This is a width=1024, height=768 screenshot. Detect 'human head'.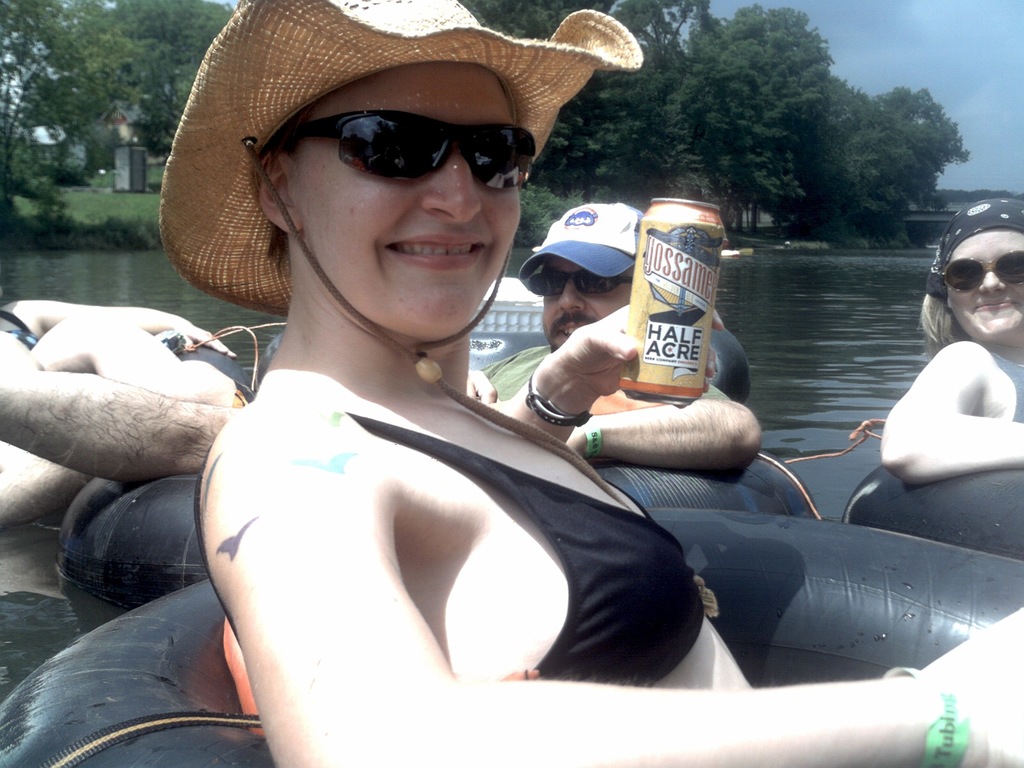
detection(245, 0, 523, 347).
